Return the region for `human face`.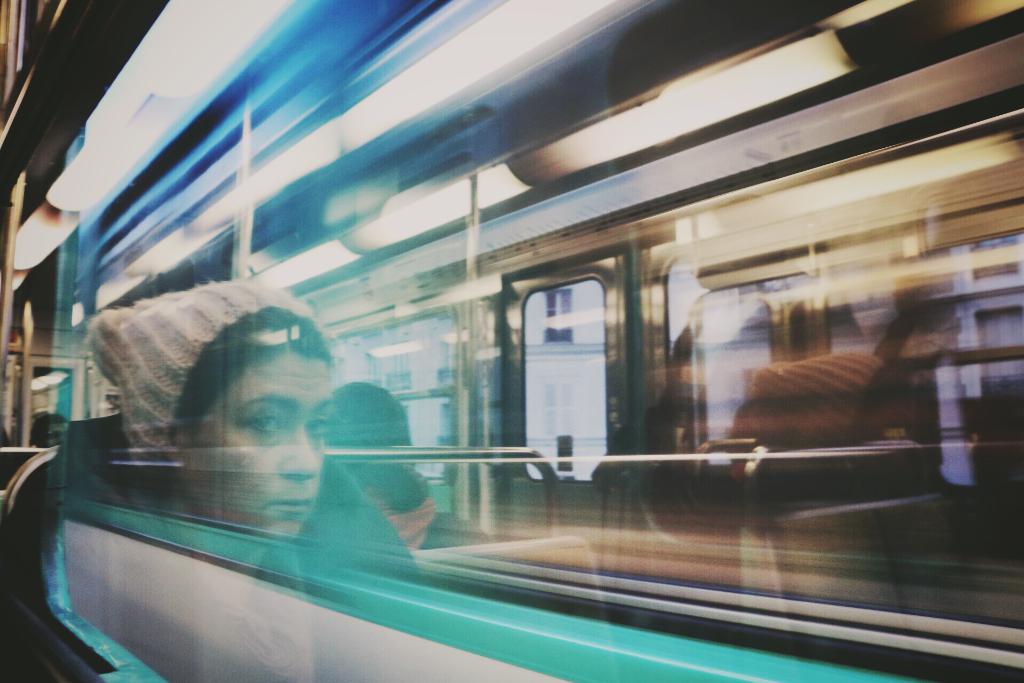
BBox(178, 358, 330, 533).
